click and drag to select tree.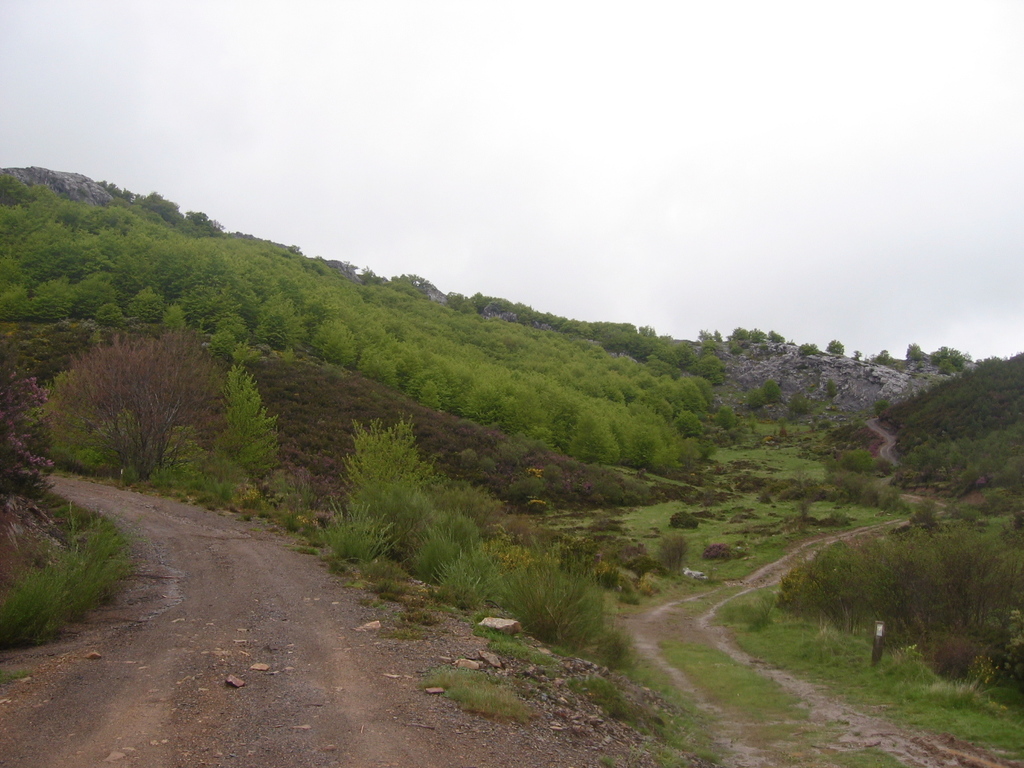
Selection: (51, 307, 234, 486).
